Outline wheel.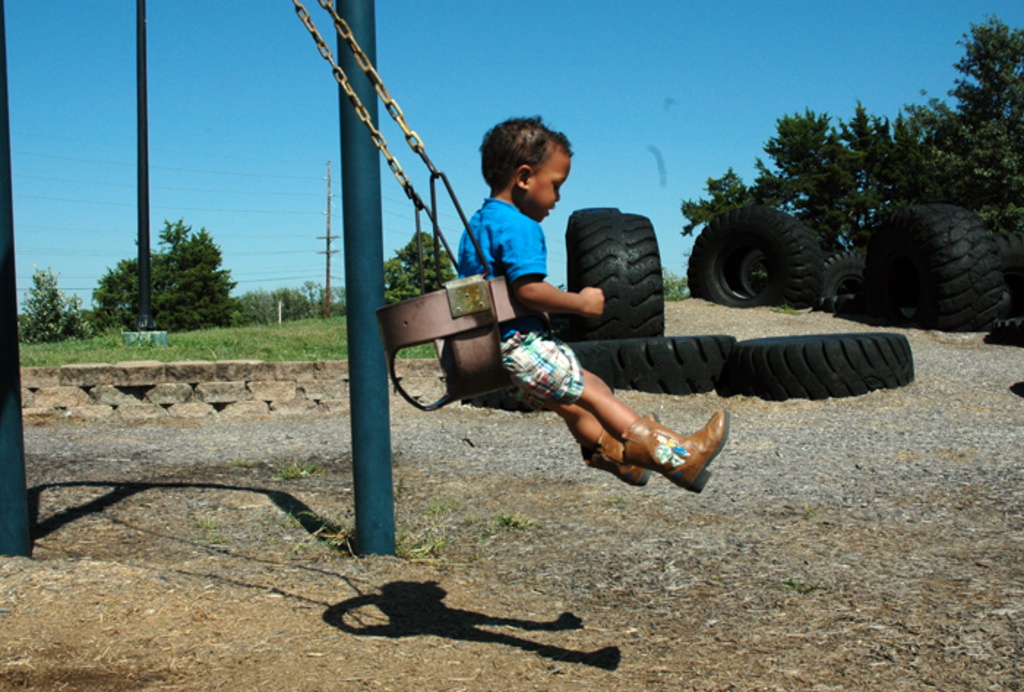
Outline: (left=688, top=196, right=841, bottom=296).
